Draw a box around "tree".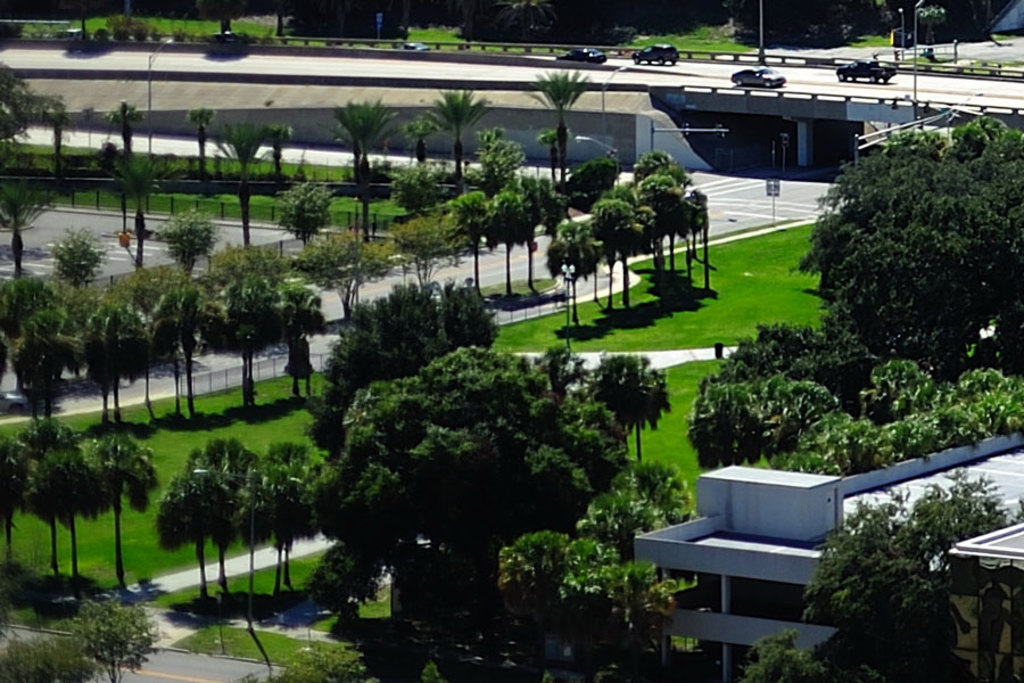
<bbox>569, 493, 670, 557</bbox>.
